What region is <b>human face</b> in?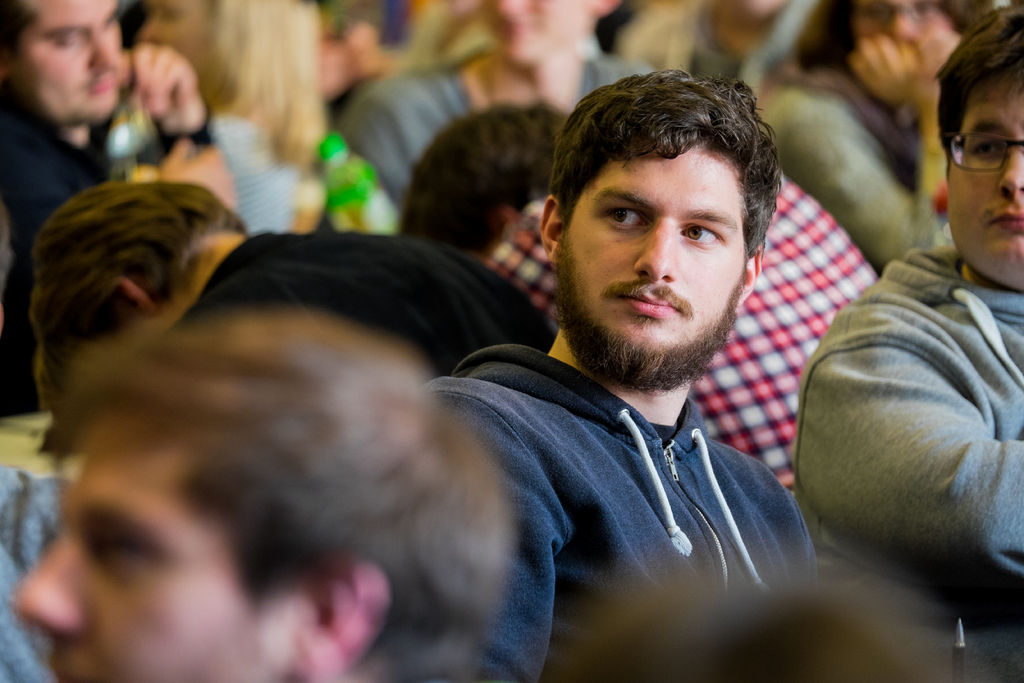
x1=557, y1=142, x2=748, y2=379.
